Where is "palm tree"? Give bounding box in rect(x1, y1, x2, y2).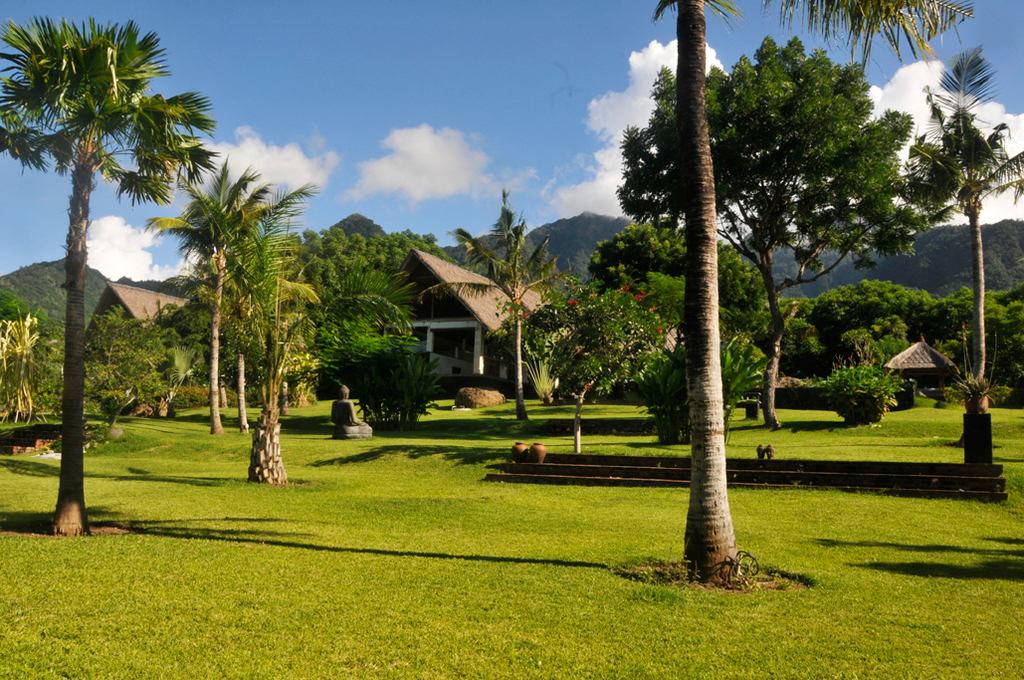
rect(164, 144, 301, 481).
